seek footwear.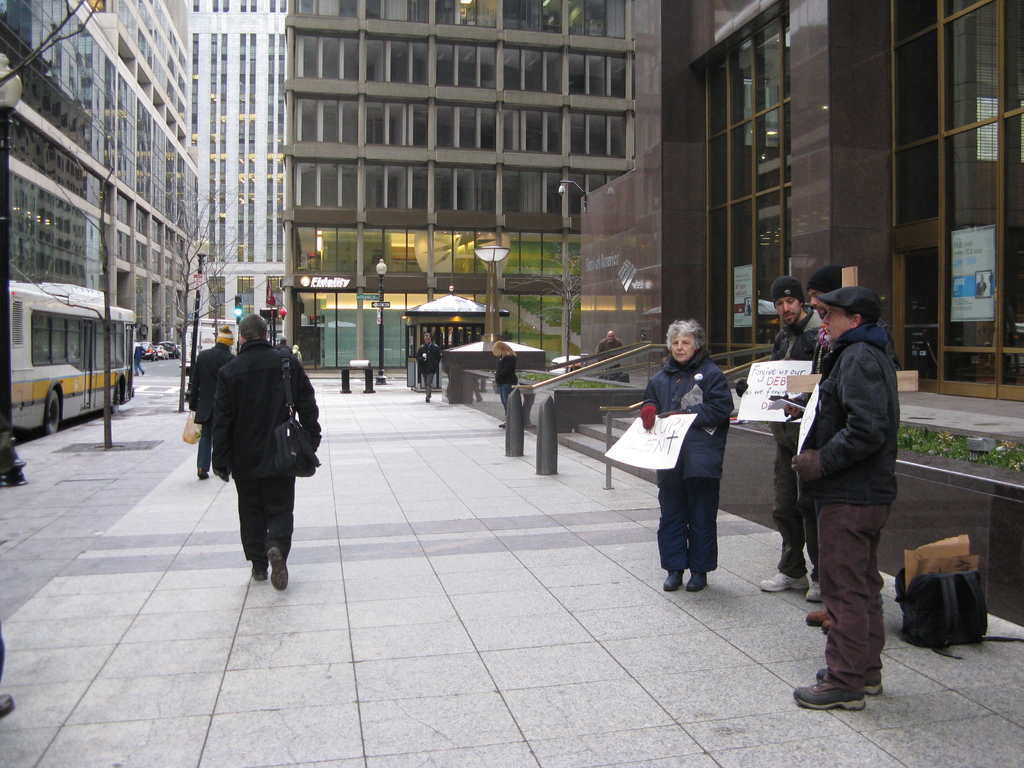
684, 569, 710, 590.
